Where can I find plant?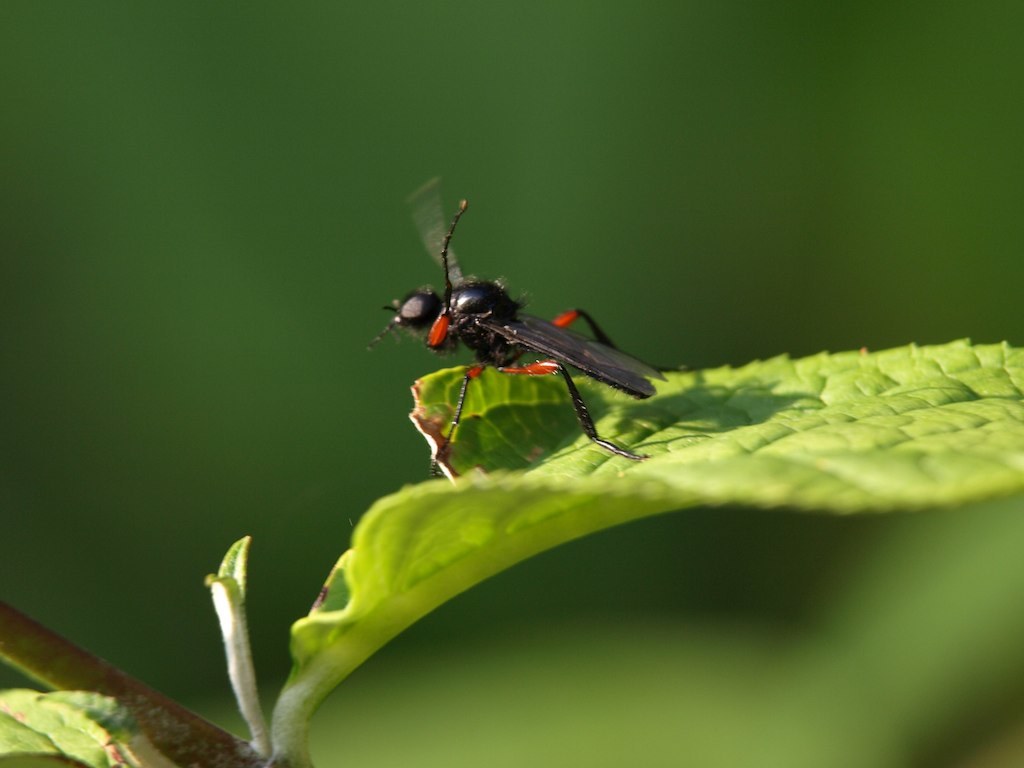
You can find it at <box>0,337,1023,758</box>.
